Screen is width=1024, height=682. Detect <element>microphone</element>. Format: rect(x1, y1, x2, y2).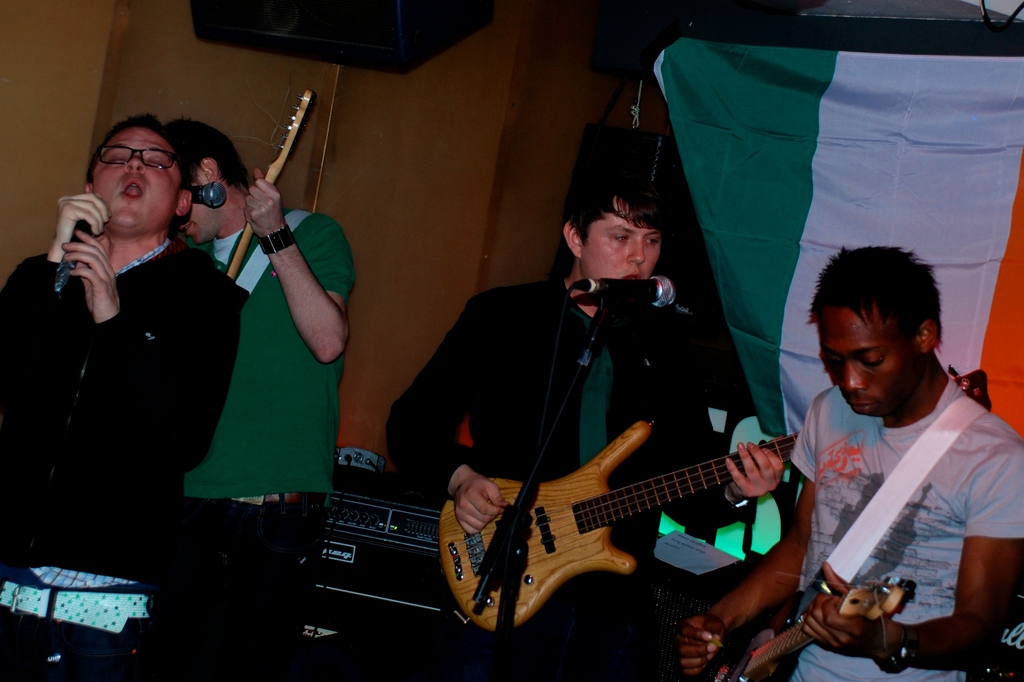
rect(52, 217, 98, 293).
